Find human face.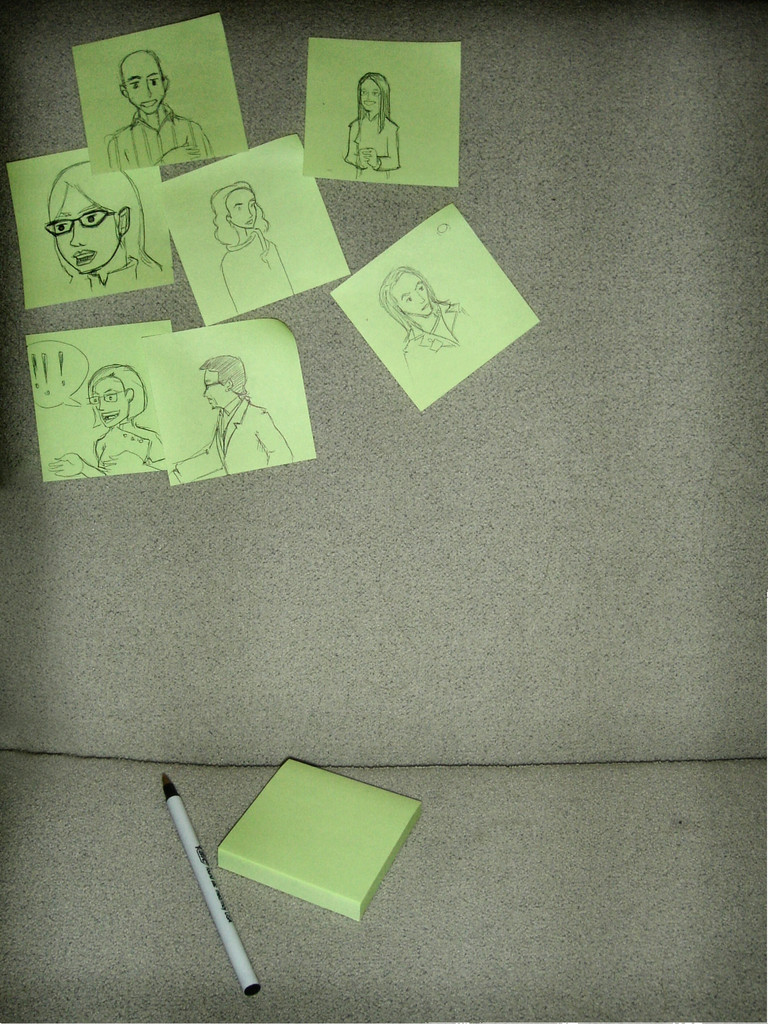
select_region(392, 275, 435, 321).
